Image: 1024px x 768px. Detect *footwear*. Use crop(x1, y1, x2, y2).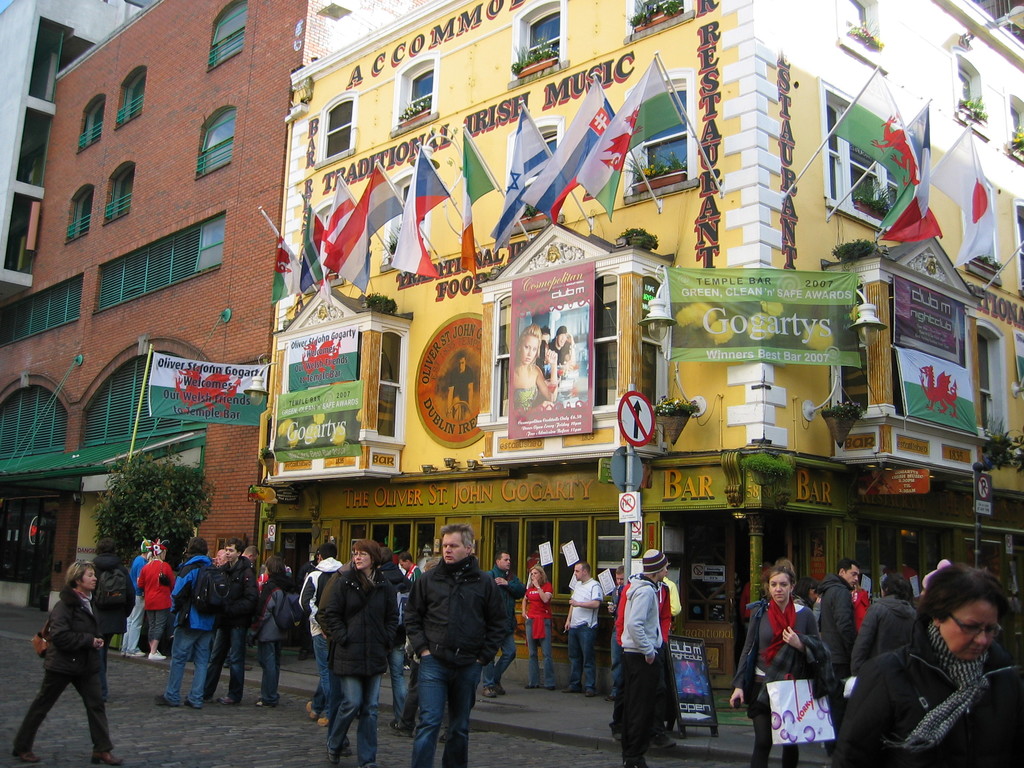
crop(152, 692, 172, 707).
